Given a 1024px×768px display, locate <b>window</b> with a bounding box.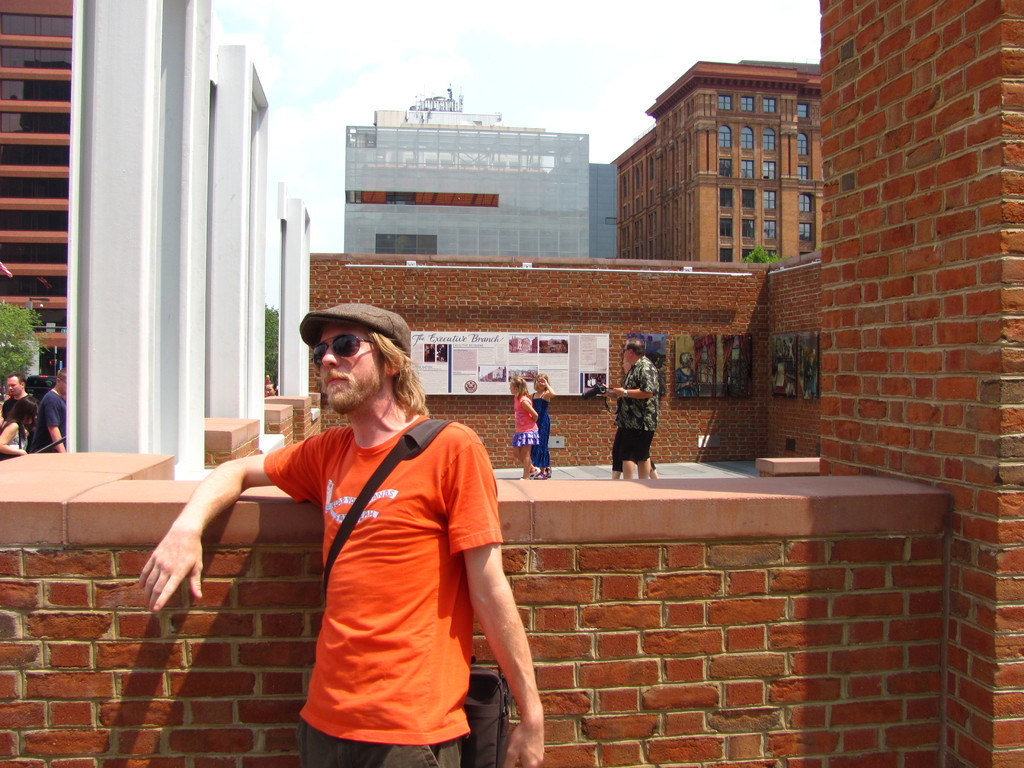
Located: locate(762, 98, 776, 116).
